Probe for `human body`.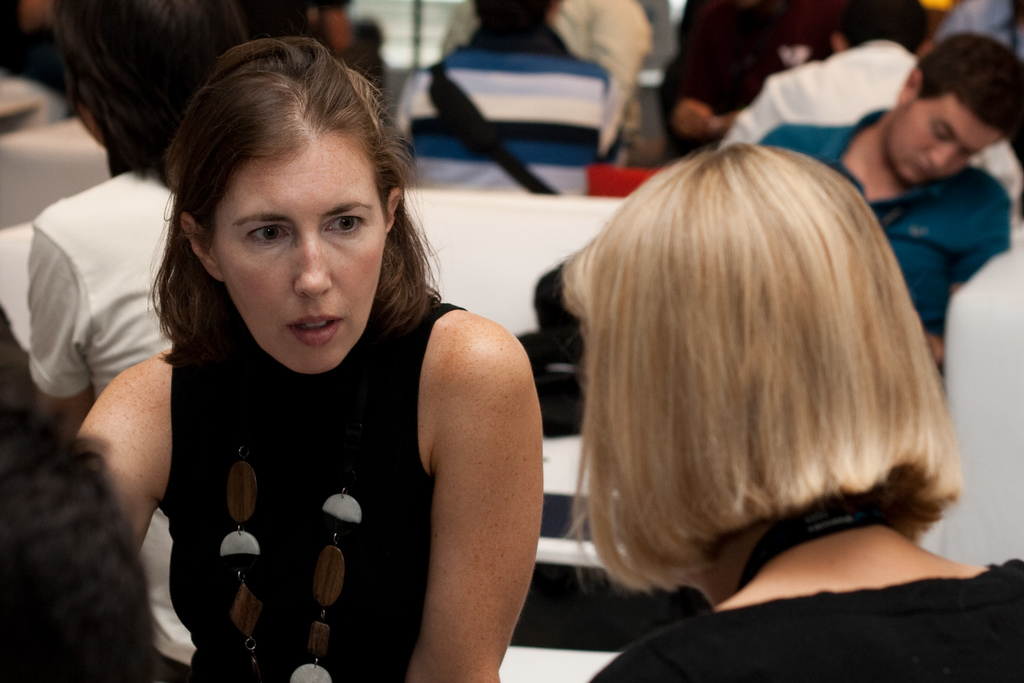
Probe result: region(100, 57, 578, 673).
